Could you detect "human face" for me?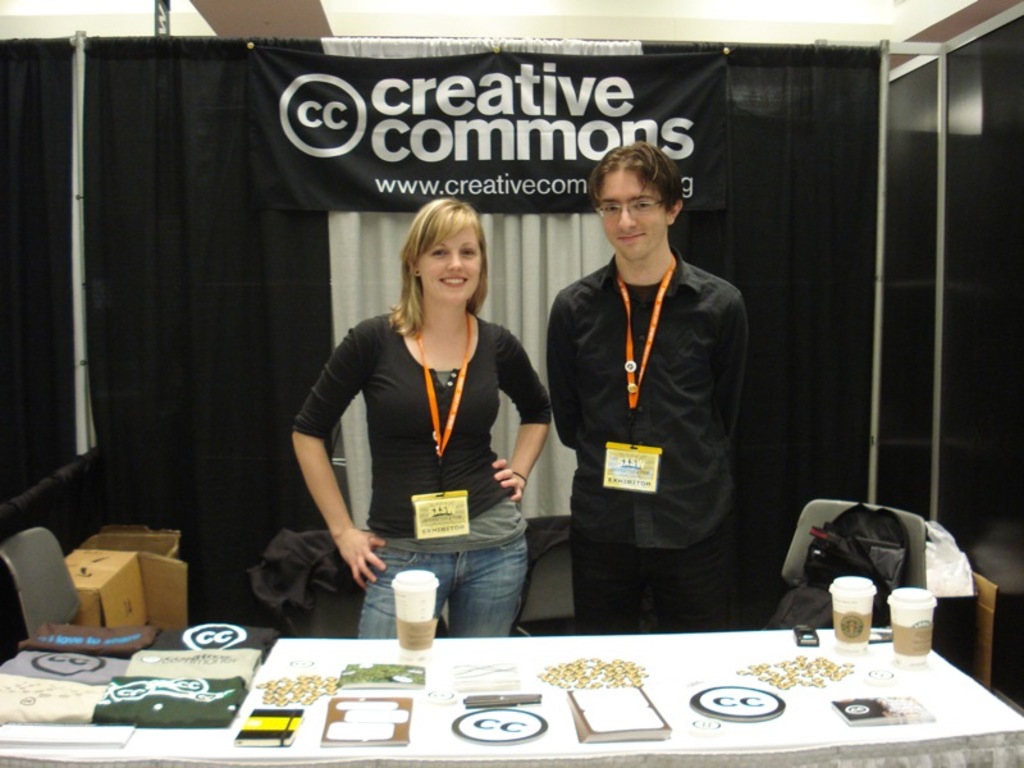
Detection result: BBox(420, 238, 481, 303).
